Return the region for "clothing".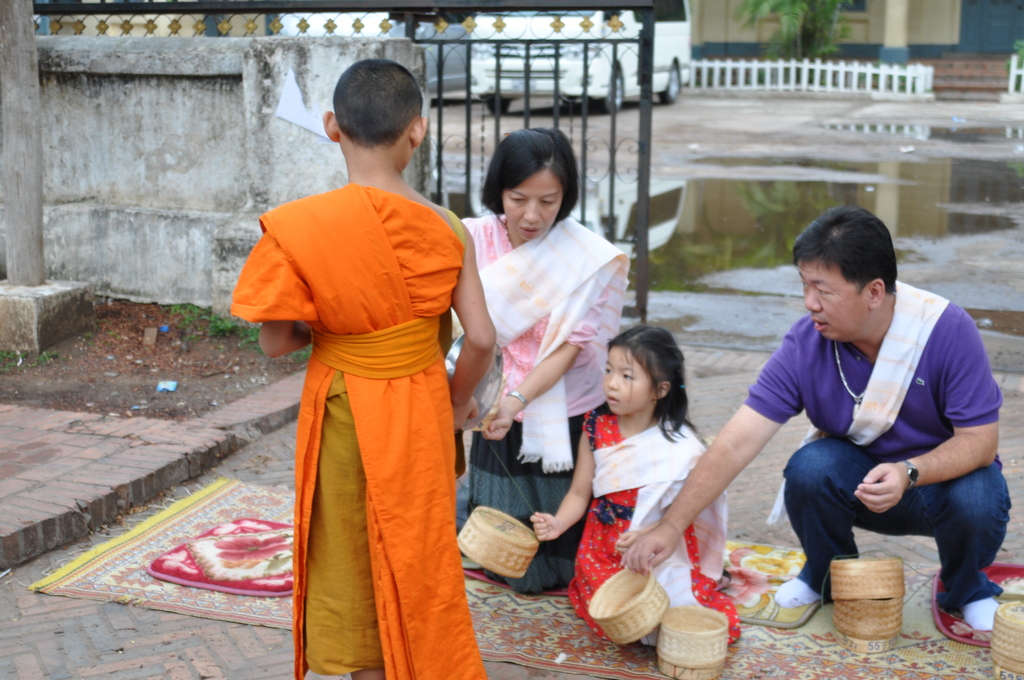
<box>561,408,745,648</box>.
